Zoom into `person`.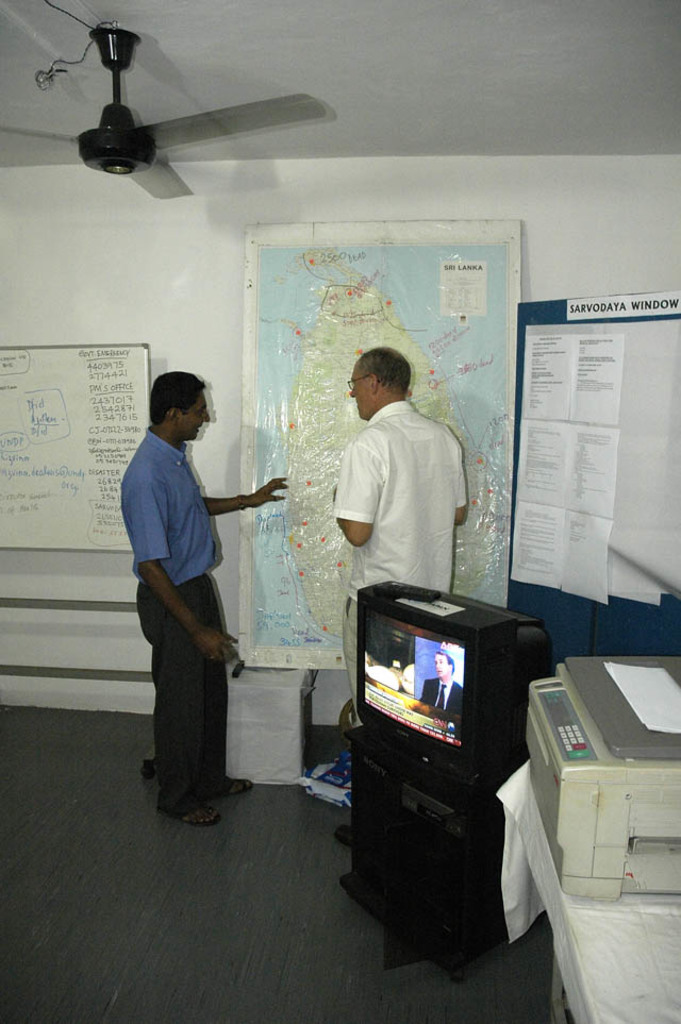
Zoom target: 117/368/285/825.
